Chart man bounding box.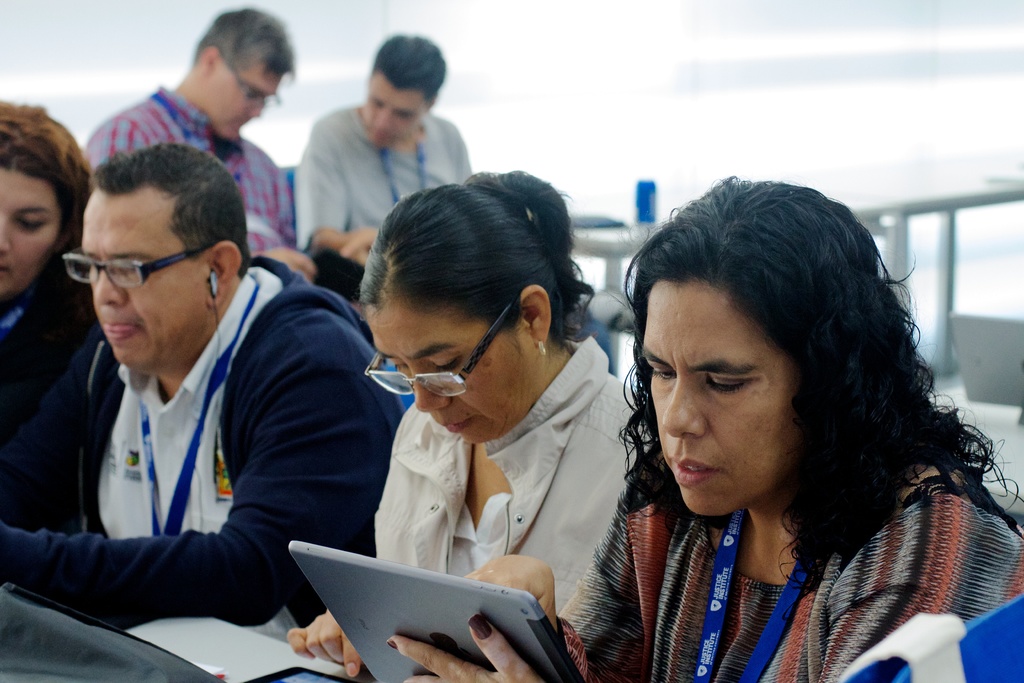
Charted: (1, 118, 416, 670).
